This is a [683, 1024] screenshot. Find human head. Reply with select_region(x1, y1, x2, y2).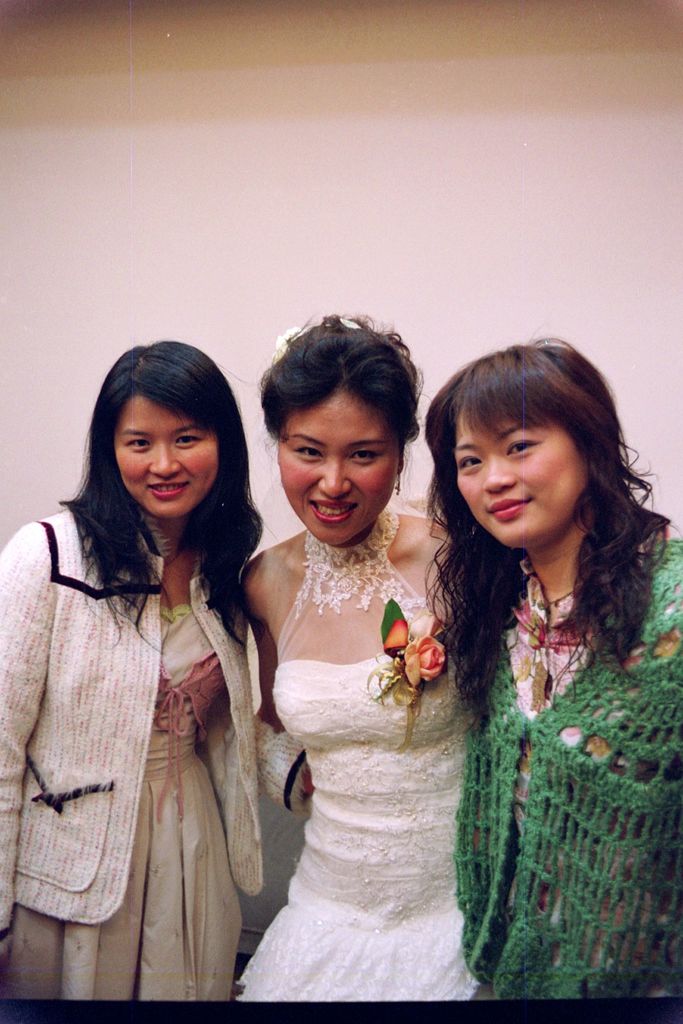
select_region(261, 346, 425, 531).
